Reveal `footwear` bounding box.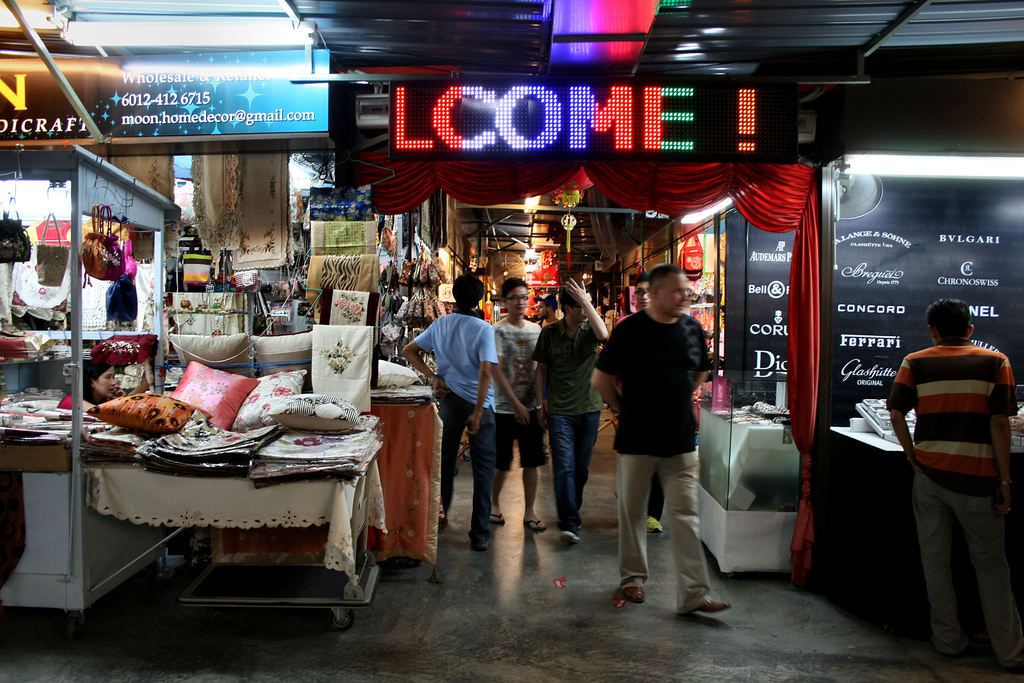
Revealed: (620, 583, 645, 599).
